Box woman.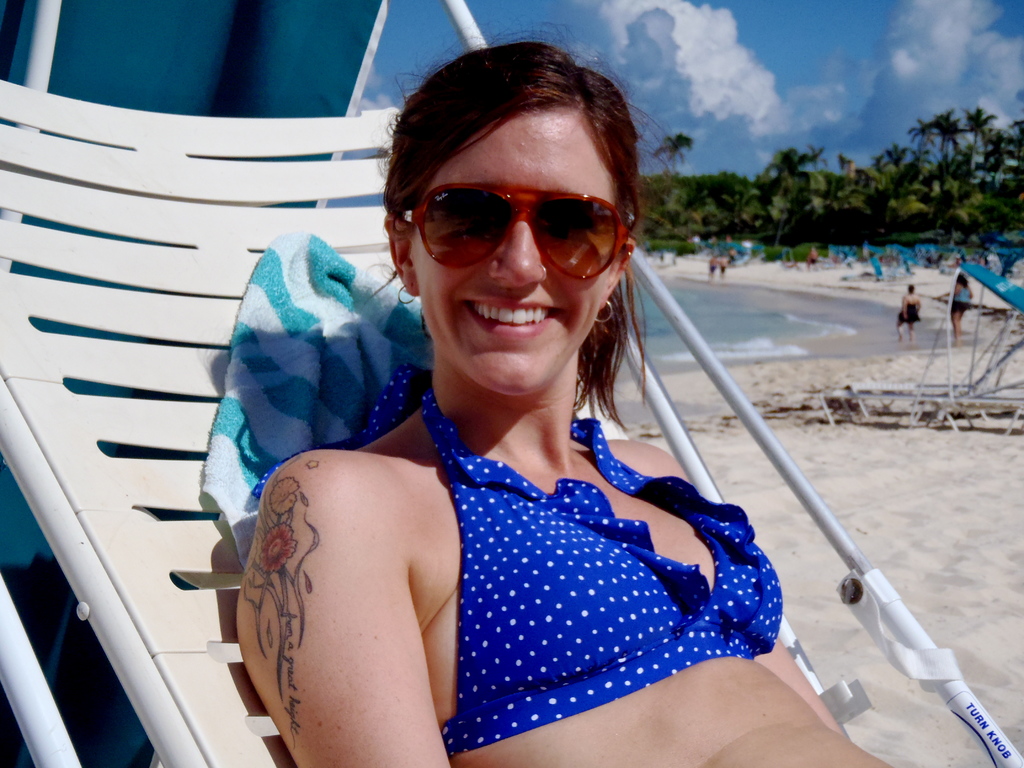
(892,283,920,345).
